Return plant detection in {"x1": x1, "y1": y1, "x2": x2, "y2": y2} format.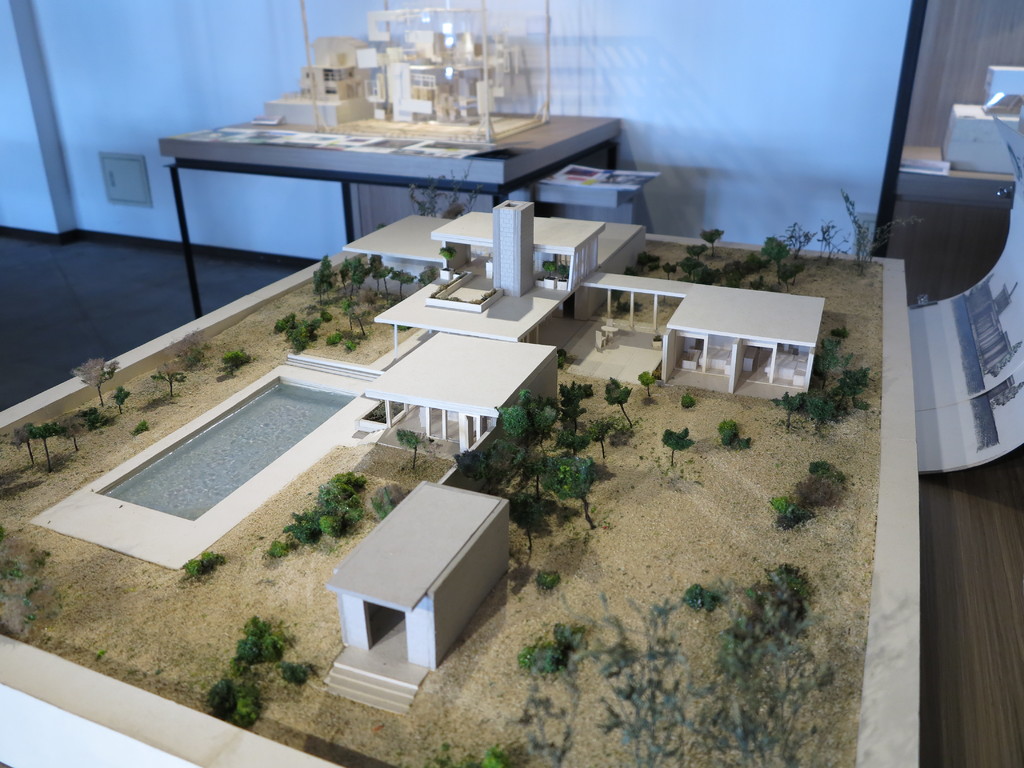
{"x1": 810, "y1": 461, "x2": 844, "y2": 482}.
